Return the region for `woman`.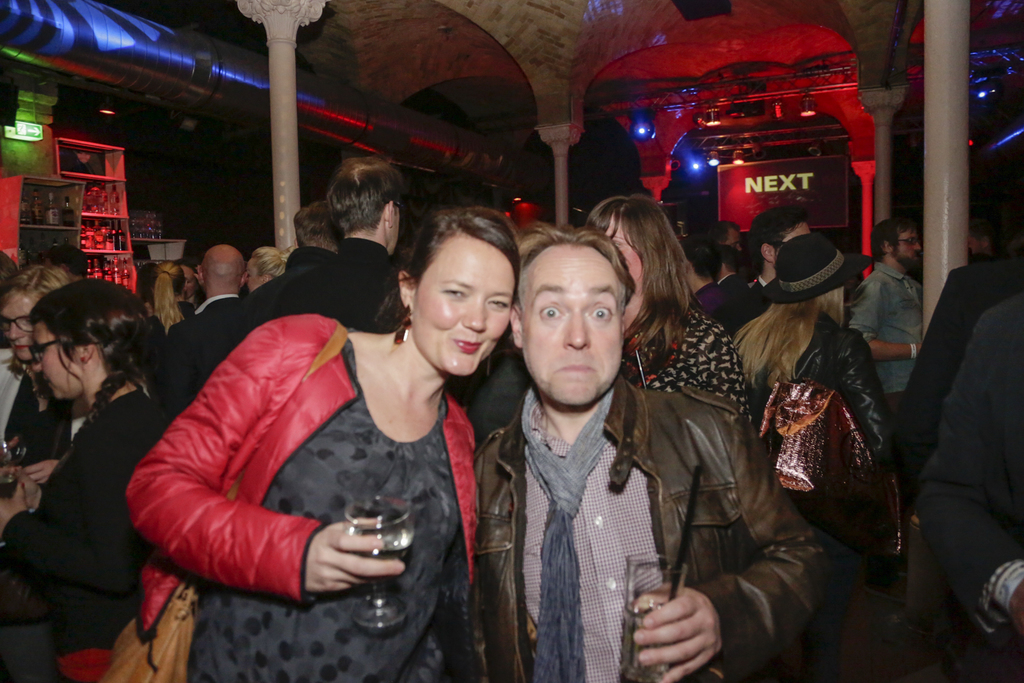
crop(721, 235, 895, 580).
